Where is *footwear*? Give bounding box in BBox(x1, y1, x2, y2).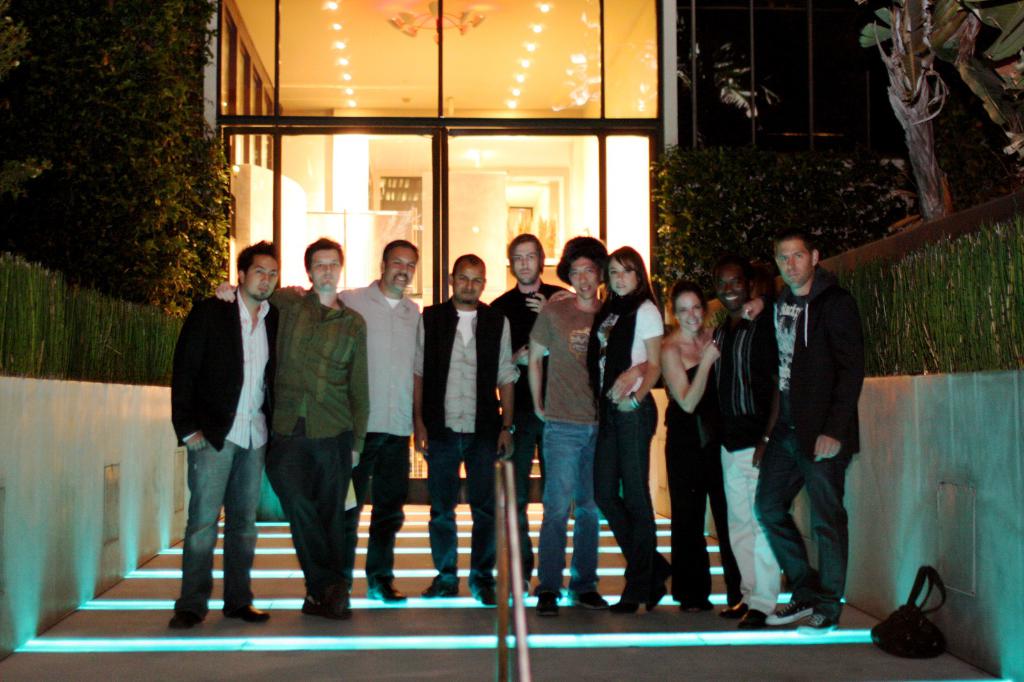
BBox(763, 597, 815, 627).
